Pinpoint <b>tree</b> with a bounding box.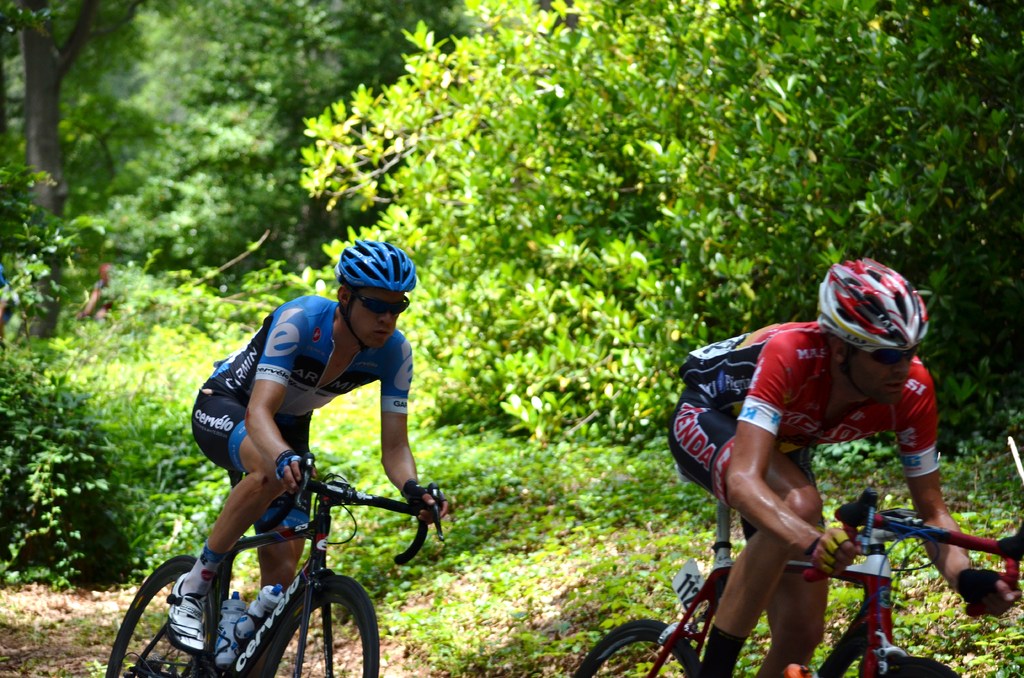
(x1=298, y1=0, x2=1023, y2=459).
